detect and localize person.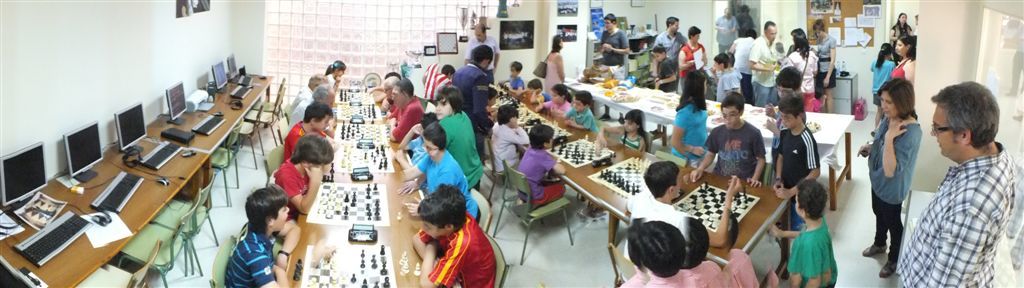
Localized at <bbox>650, 42, 680, 90</bbox>.
